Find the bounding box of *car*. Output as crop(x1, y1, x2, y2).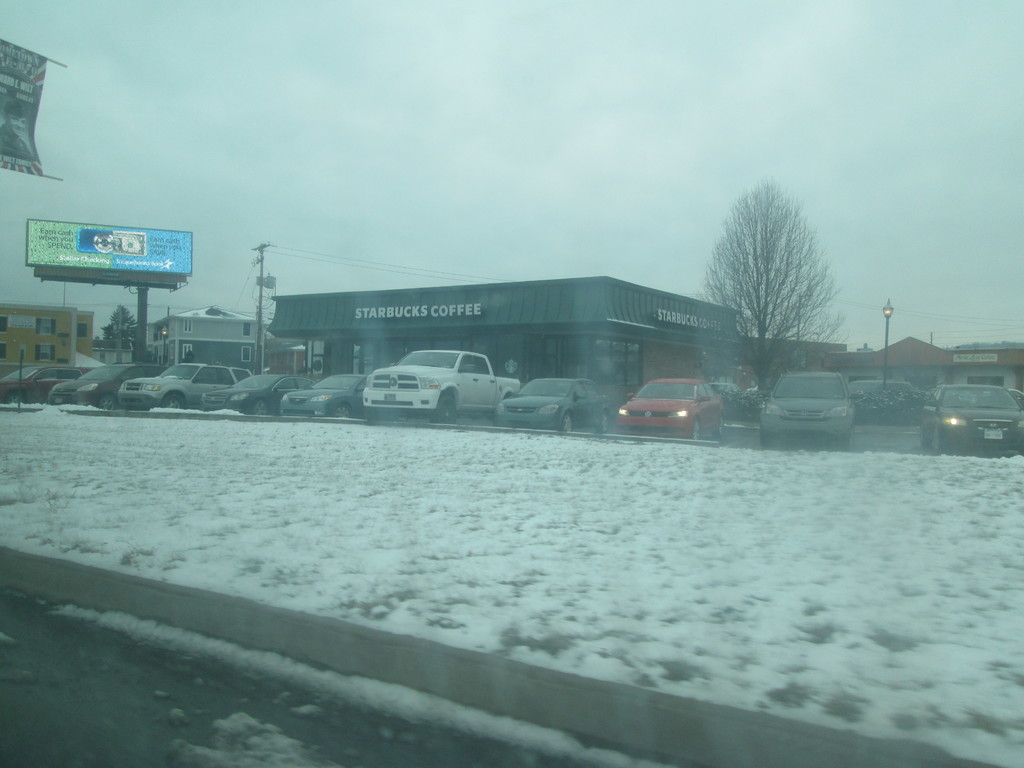
crop(920, 387, 1019, 450).
